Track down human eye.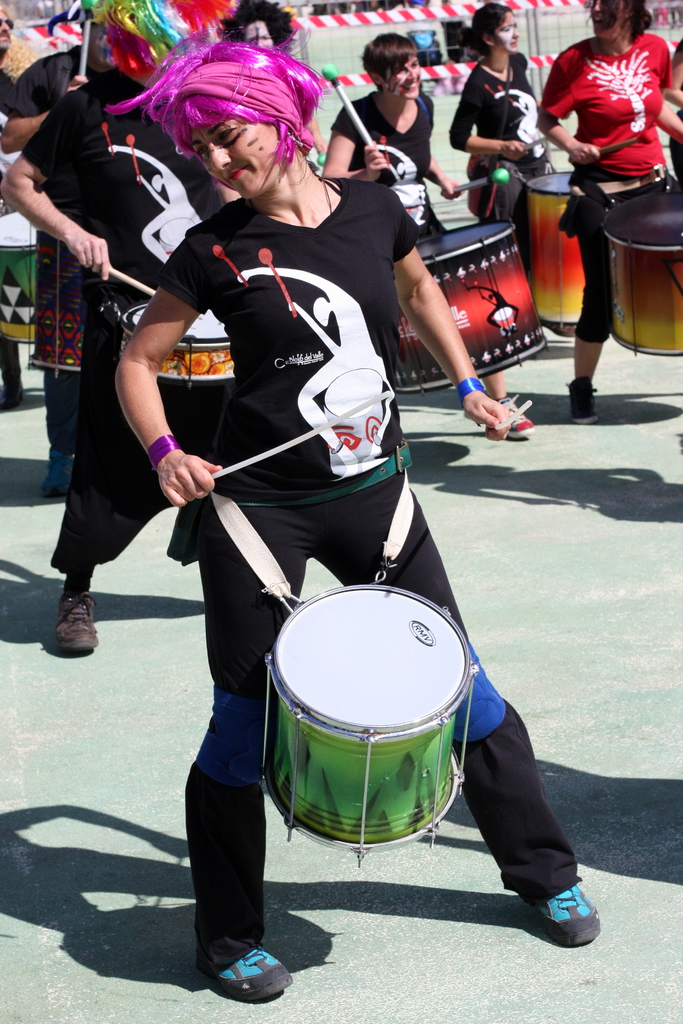
Tracked to (411, 60, 420, 67).
